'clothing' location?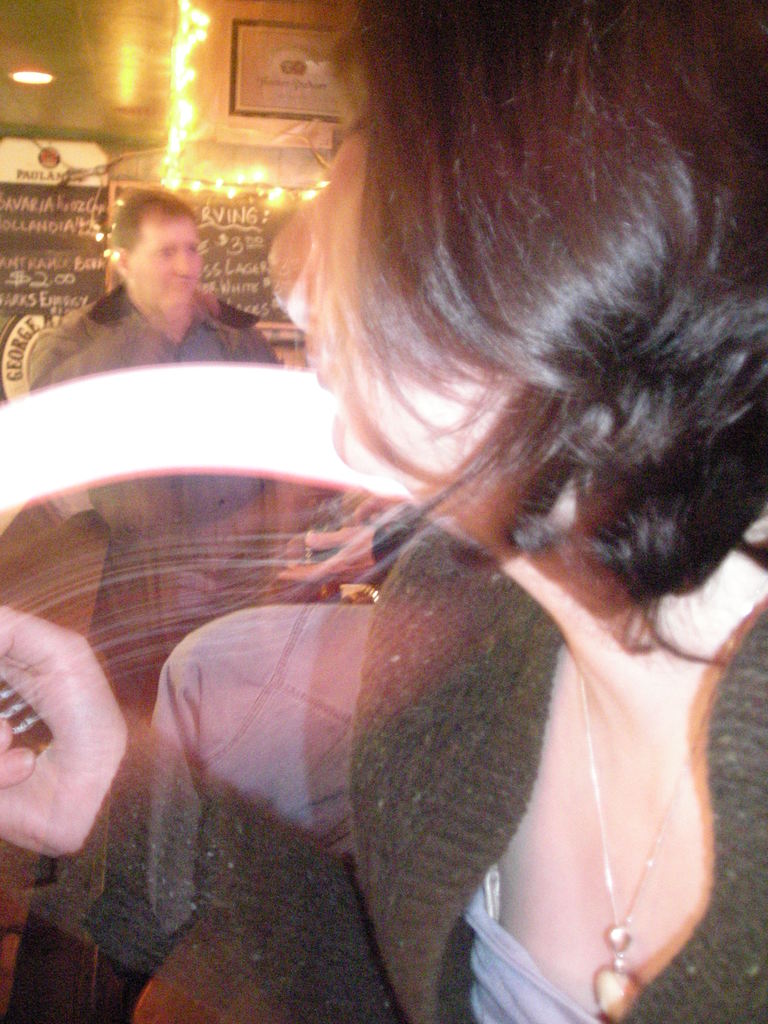
pyautogui.locateOnScreen(33, 518, 767, 1021)
